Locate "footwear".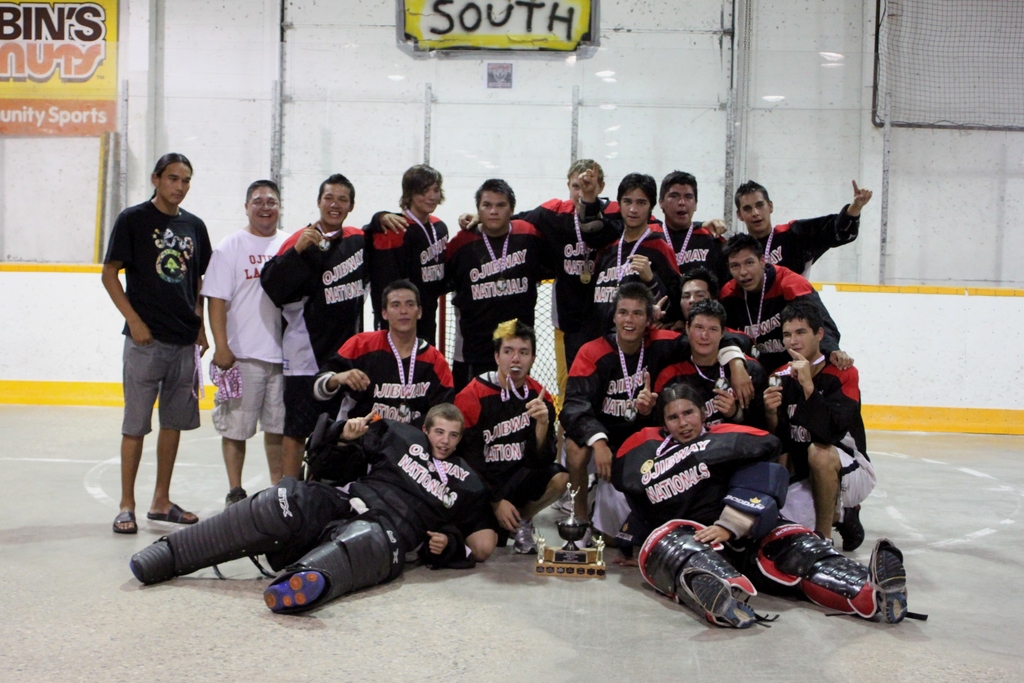
Bounding box: bbox=(113, 503, 142, 540).
